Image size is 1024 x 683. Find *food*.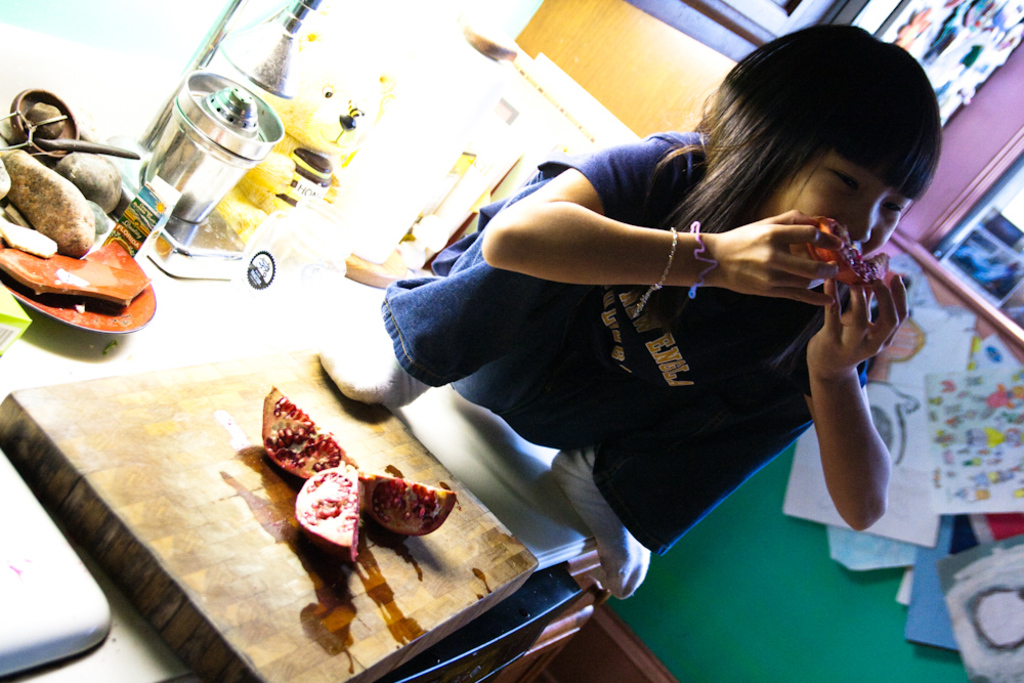
select_region(293, 463, 362, 561).
